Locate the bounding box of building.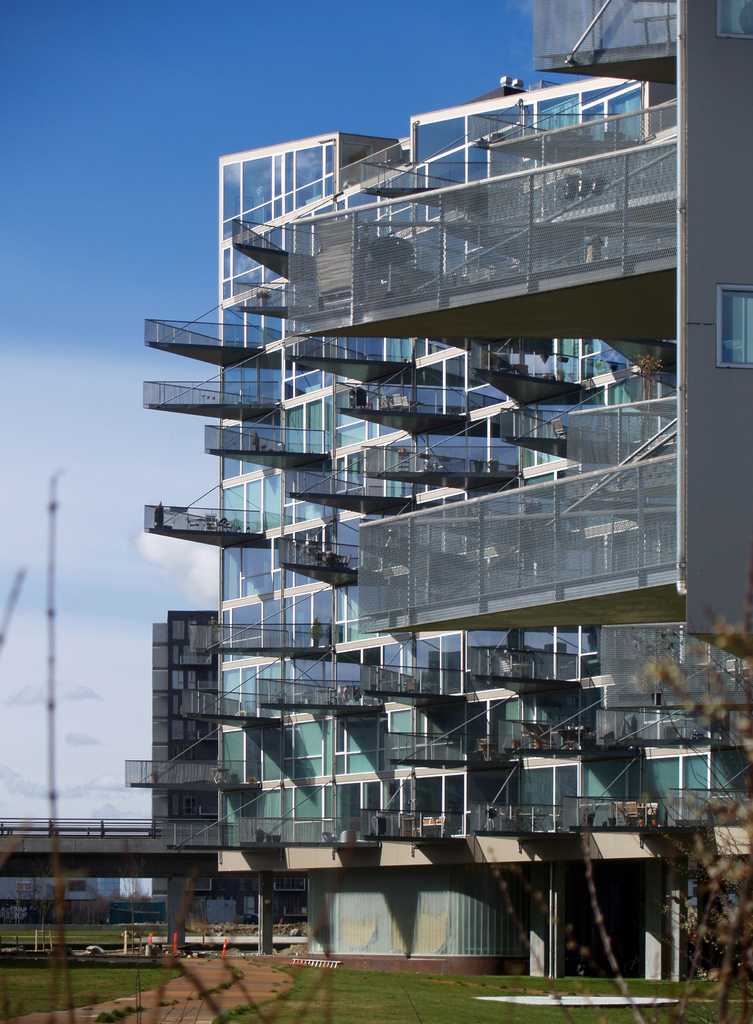
Bounding box: (127, 0, 752, 973).
